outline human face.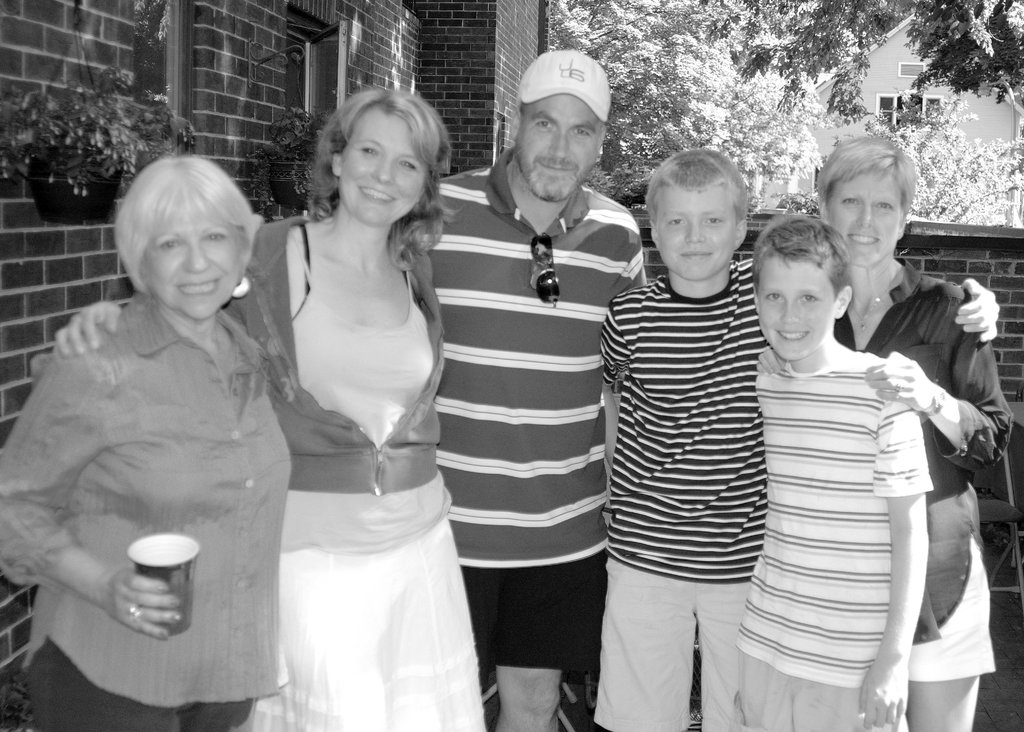
Outline: x1=831 y1=173 x2=907 y2=266.
